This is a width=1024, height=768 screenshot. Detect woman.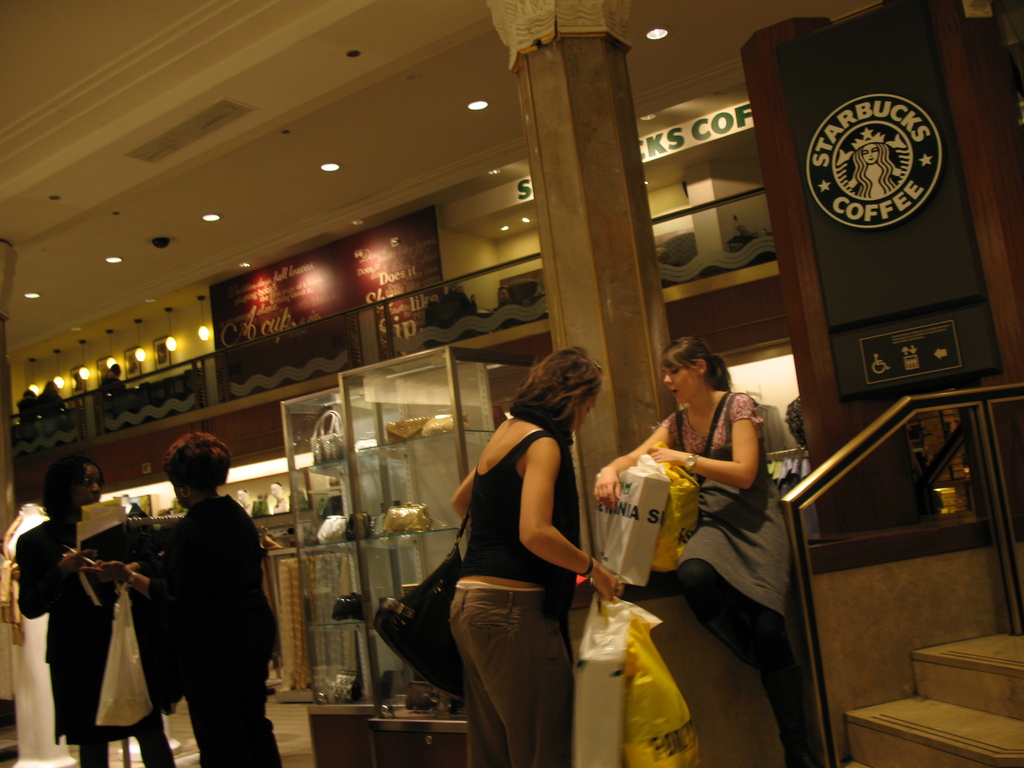
BBox(594, 337, 827, 767).
